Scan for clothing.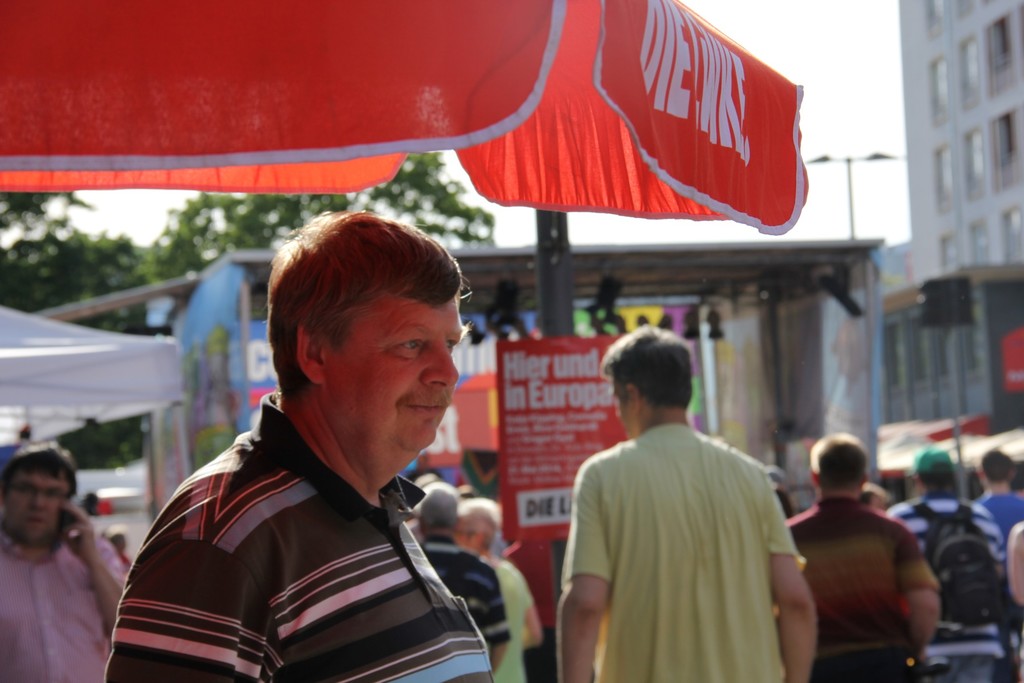
Scan result: pyautogui.locateOnScreen(418, 534, 511, 645).
